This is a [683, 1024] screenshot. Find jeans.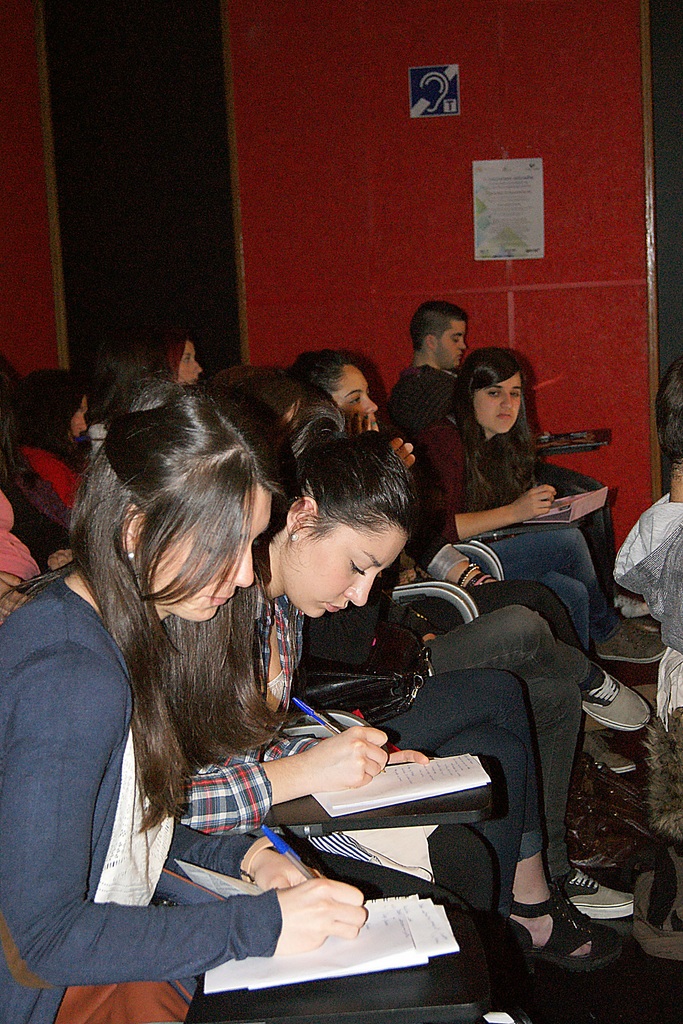
Bounding box: rect(421, 592, 595, 876).
